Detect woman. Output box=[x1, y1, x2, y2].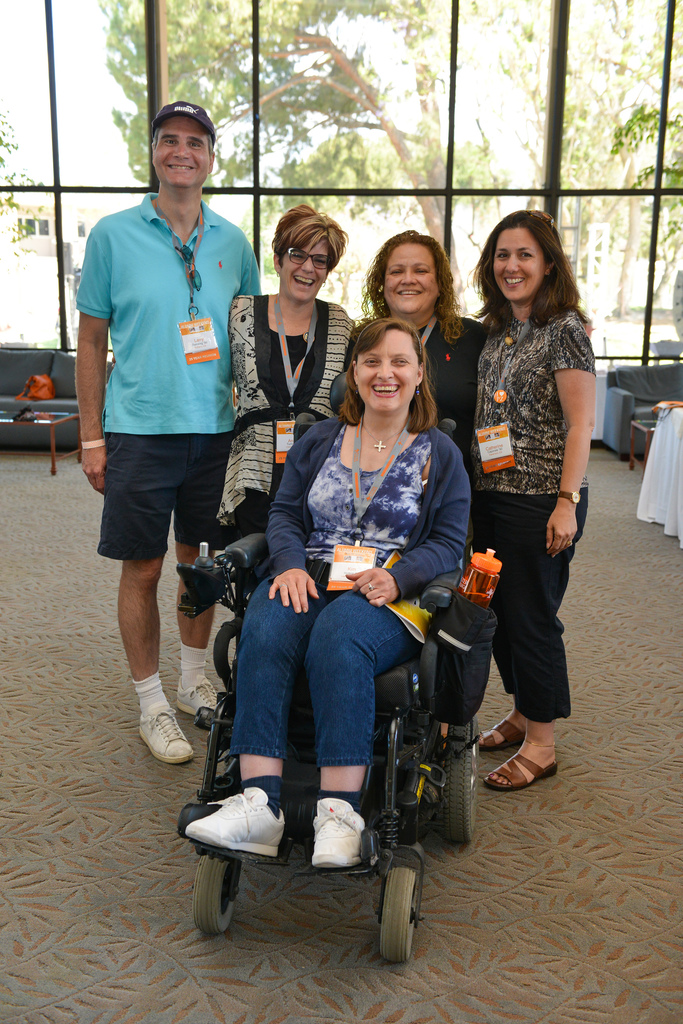
box=[457, 209, 604, 790].
